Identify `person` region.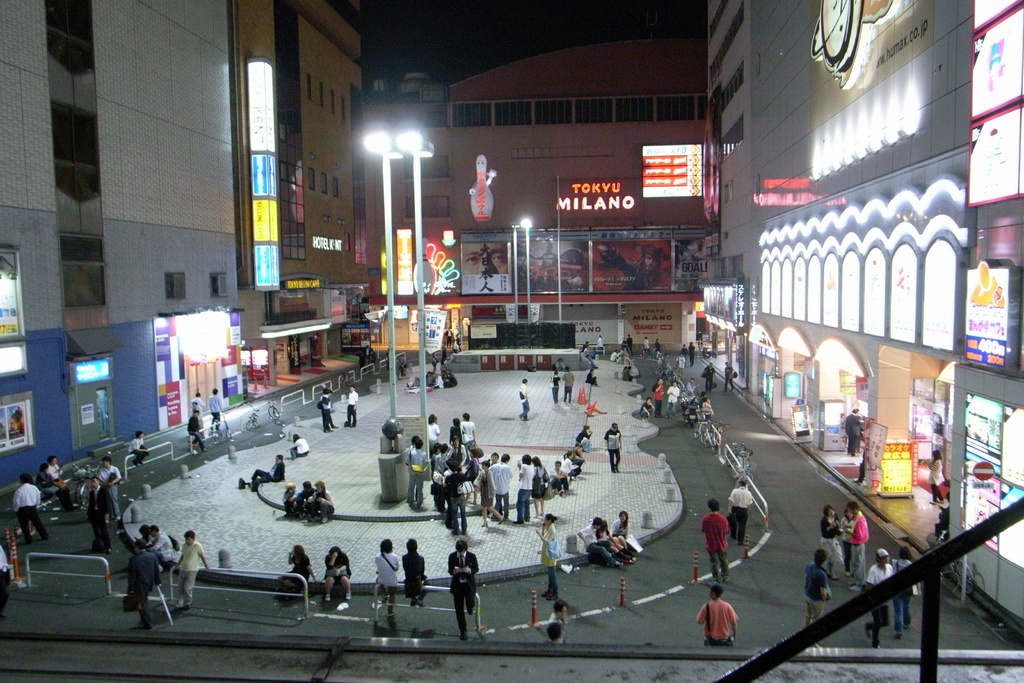
Region: 820,505,845,579.
